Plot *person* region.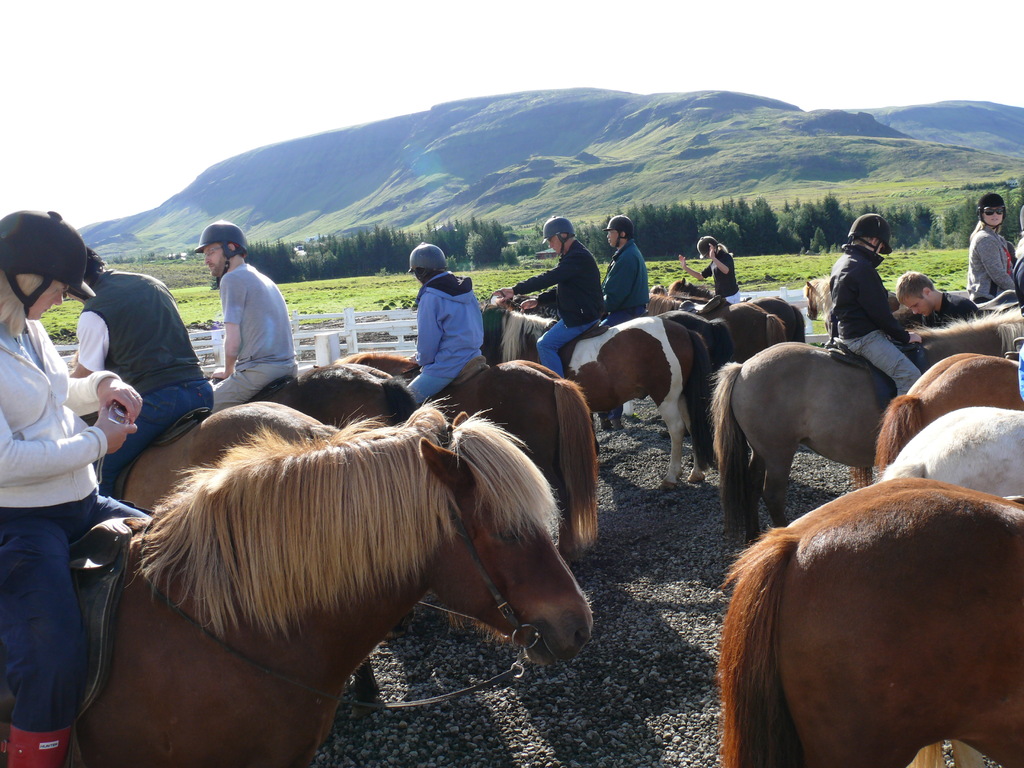
Plotted at box(1010, 204, 1023, 327).
